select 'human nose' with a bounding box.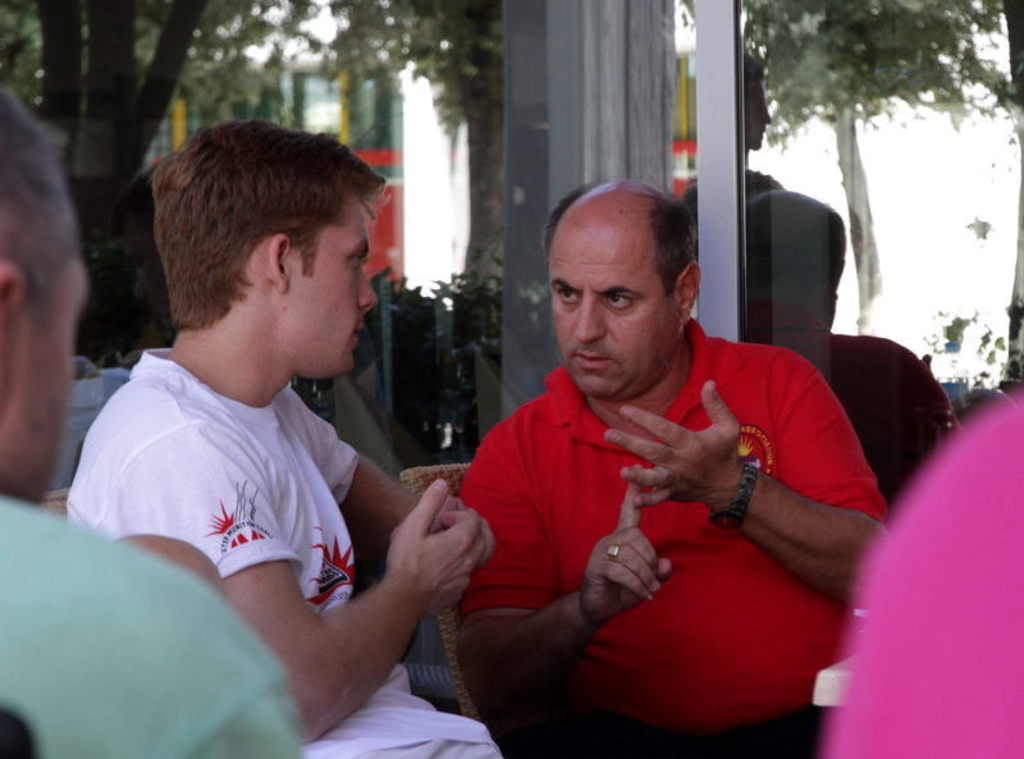
[left=575, top=291, right=604, bottom=343].
